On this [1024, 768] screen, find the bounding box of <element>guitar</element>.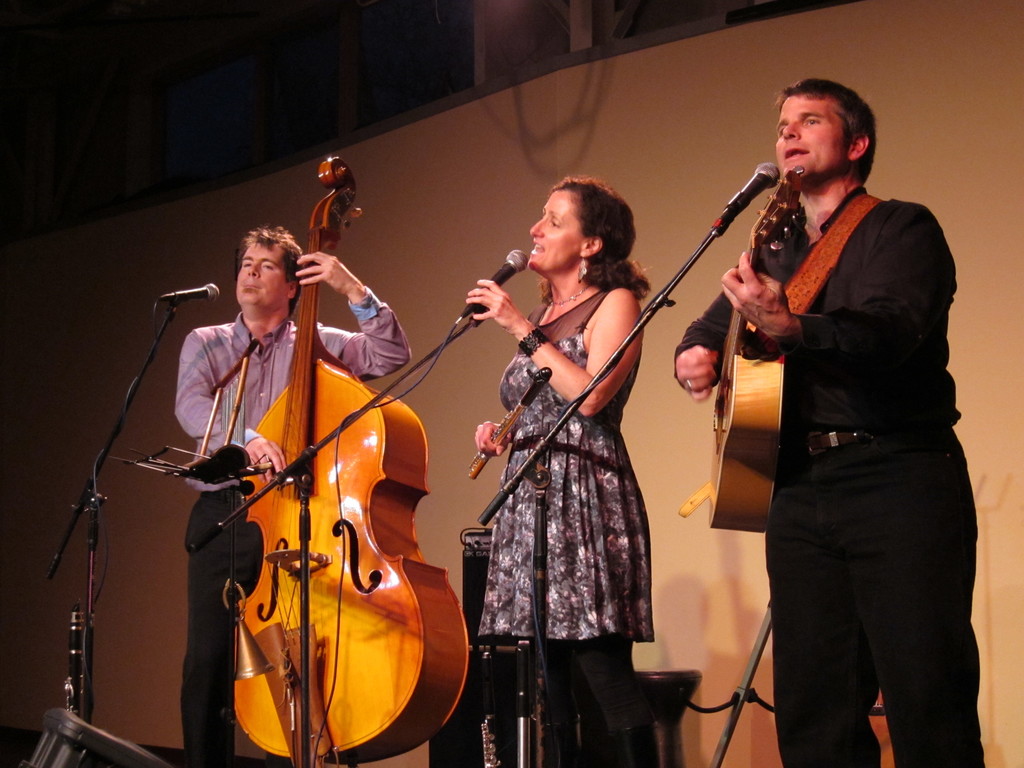
Bounding box: 666/173/808/531.
